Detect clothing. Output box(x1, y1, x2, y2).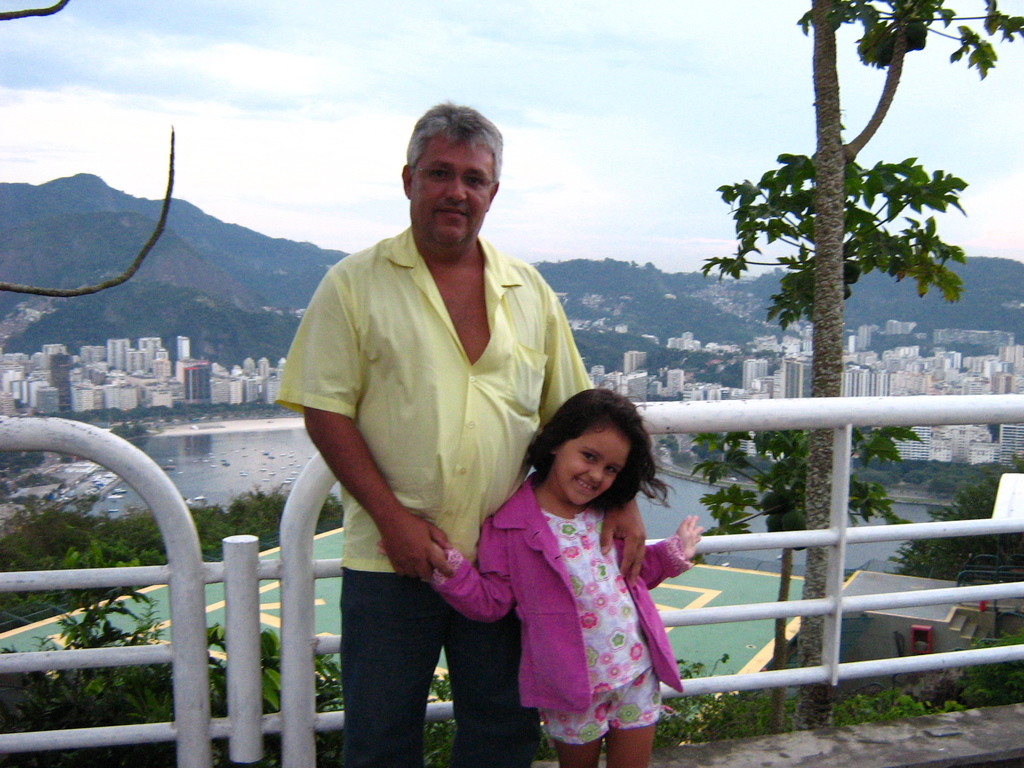
box(277, 228, 597, 767).
